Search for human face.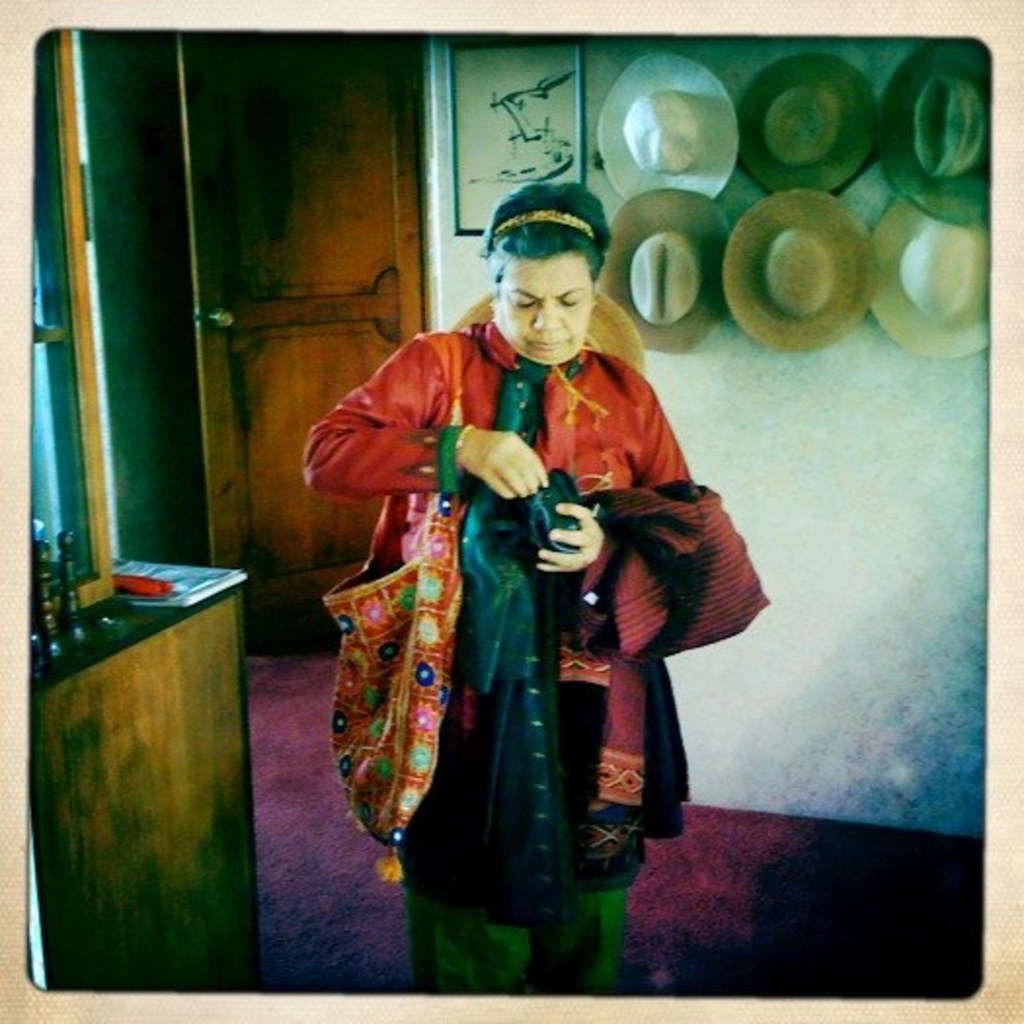
Found at bbox=(495, 259, 593, 361).
